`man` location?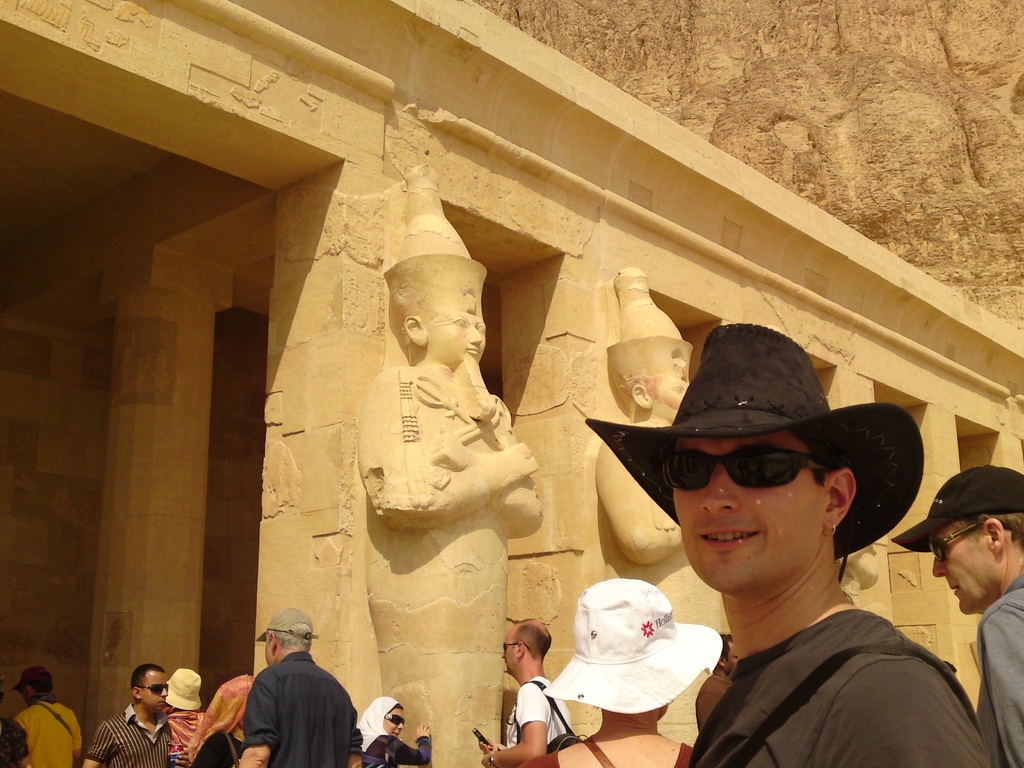
[left=889, top=459, right=1023, bottom=767]
